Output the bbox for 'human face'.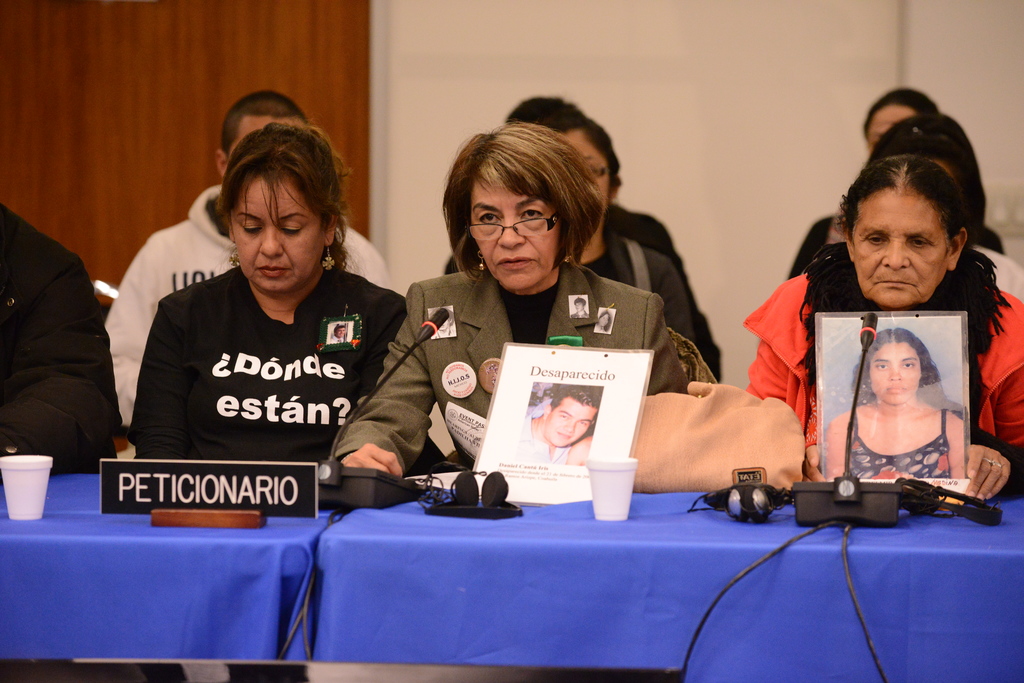
pyautogui.locateOnScreen(223, 110, 303, 156).
